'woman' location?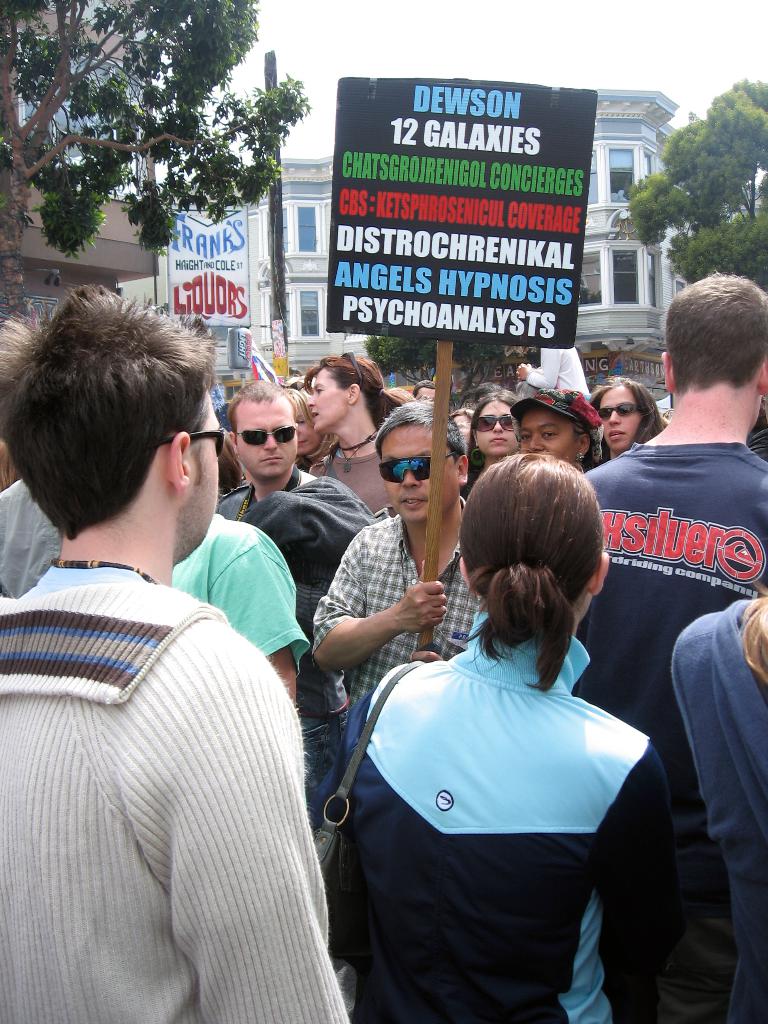
465 389 524 495
